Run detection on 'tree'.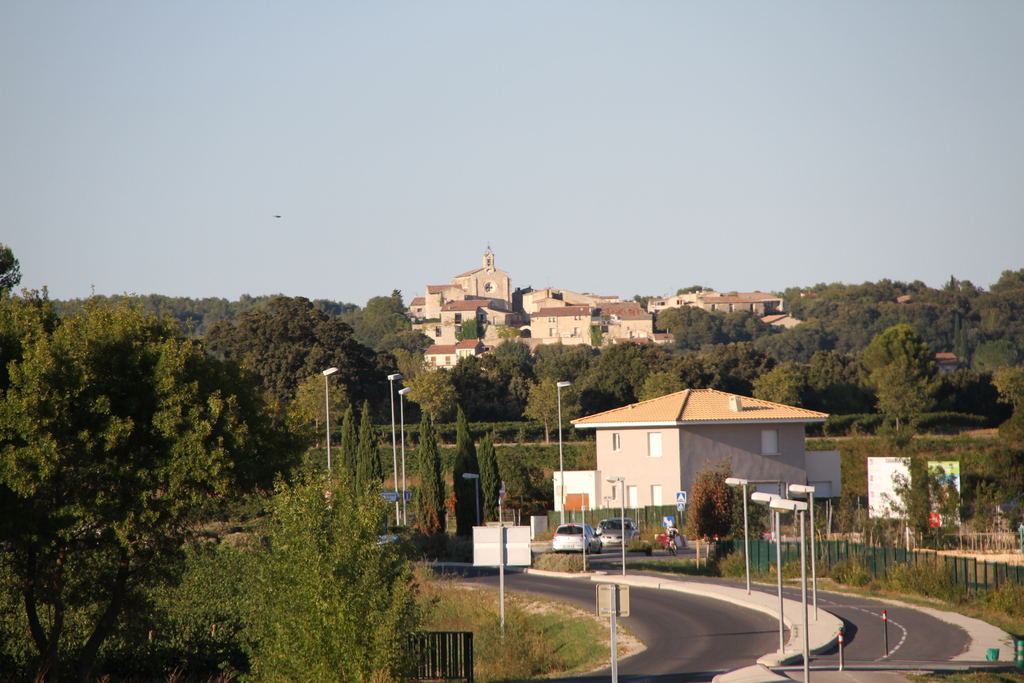
Result: {"x1": 791, "y1": 267, "x2": 1023, "y2": 441}.
